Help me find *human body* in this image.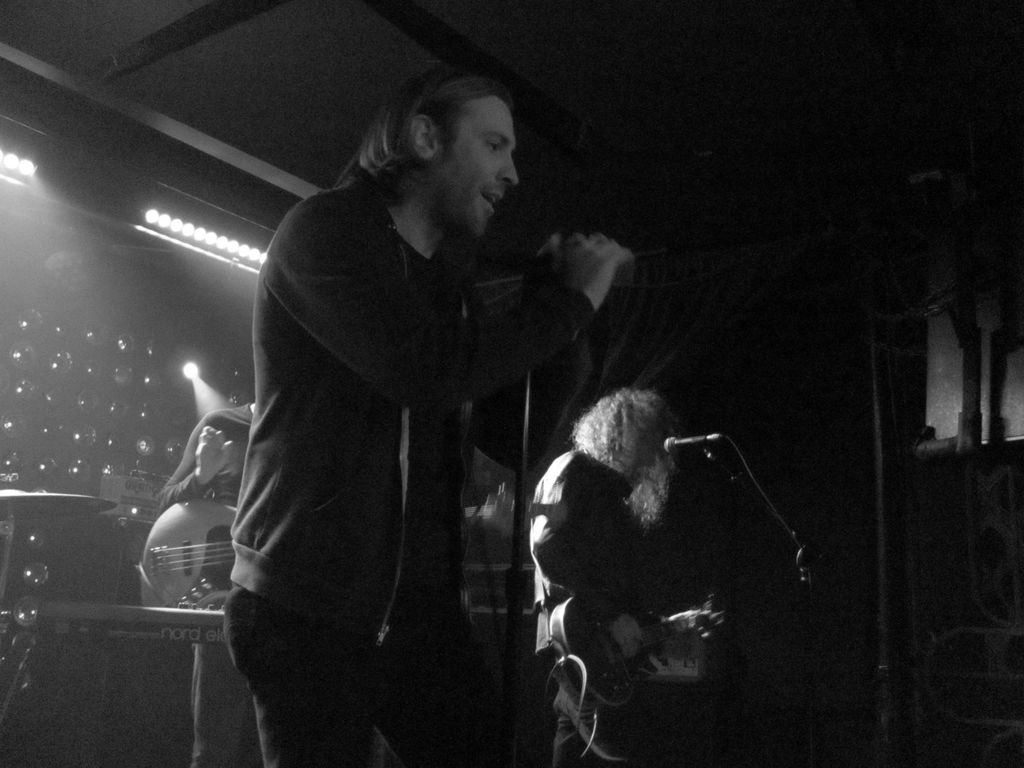
Found it: (left=221, top=166, right=643, bottom=767).
